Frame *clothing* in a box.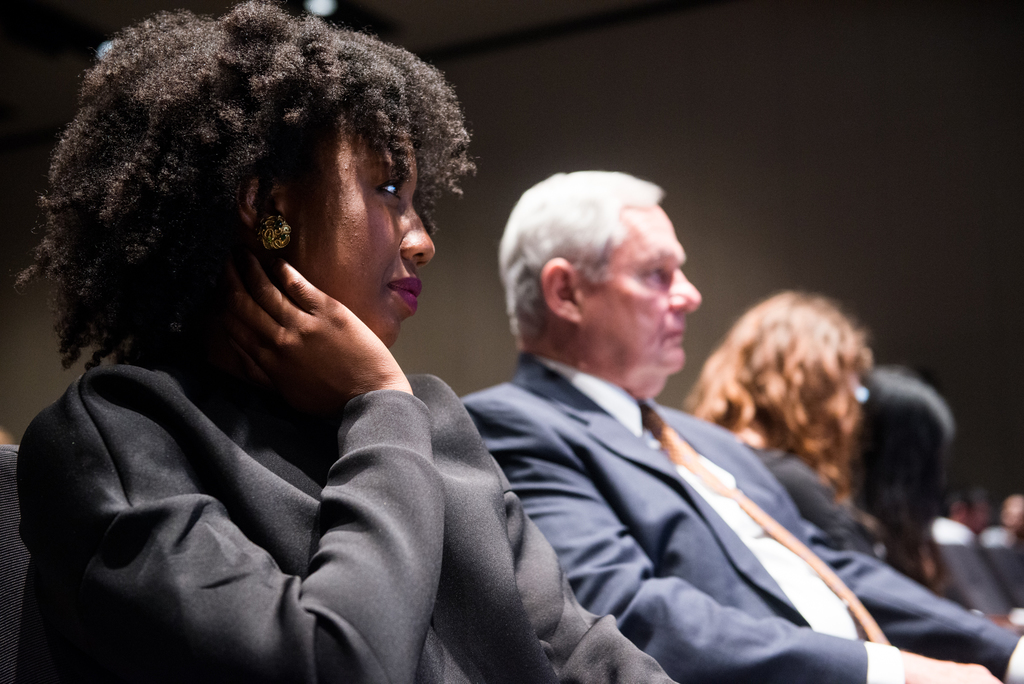
[461, 347, 1023, 683].
